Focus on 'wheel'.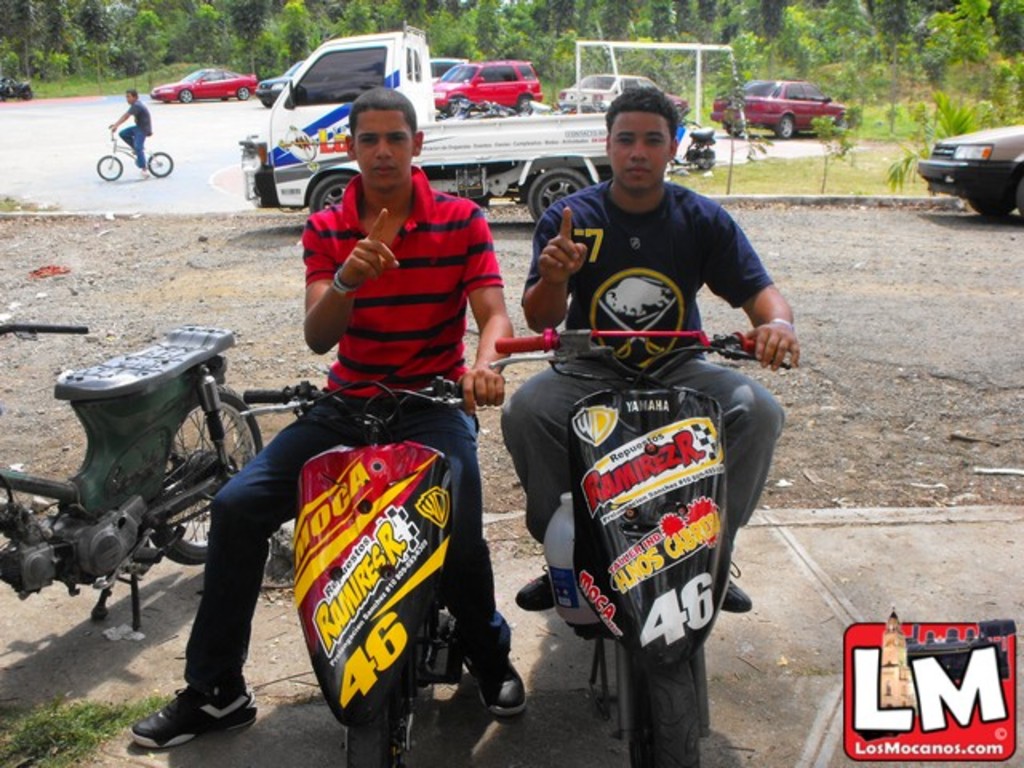
Focused at bbox(349, 704, 416, 766).
